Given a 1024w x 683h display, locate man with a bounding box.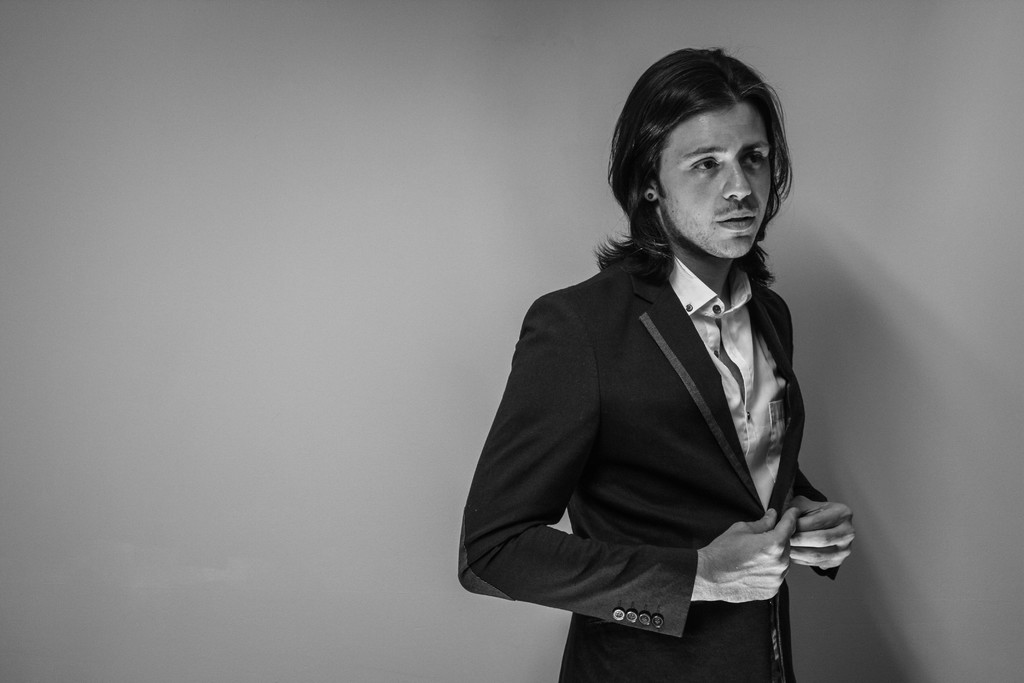
Located: bbox=(458, 45, 855, 682).
